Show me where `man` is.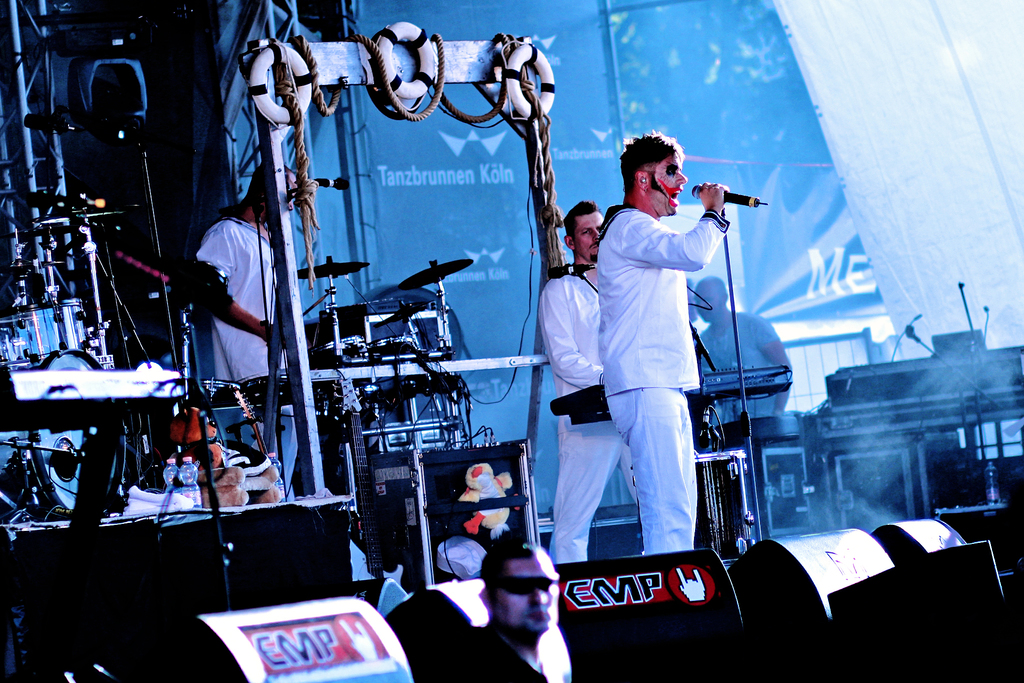
`man` is at bbox=[180, 153, 321, 490].
